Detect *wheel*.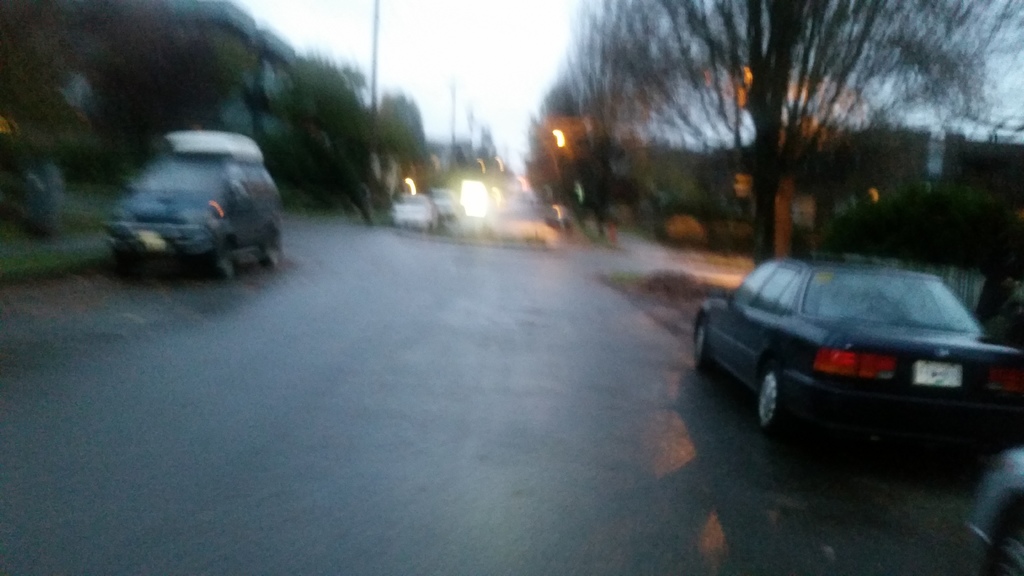
Detected at bbox(260, 226, 289, 264).
